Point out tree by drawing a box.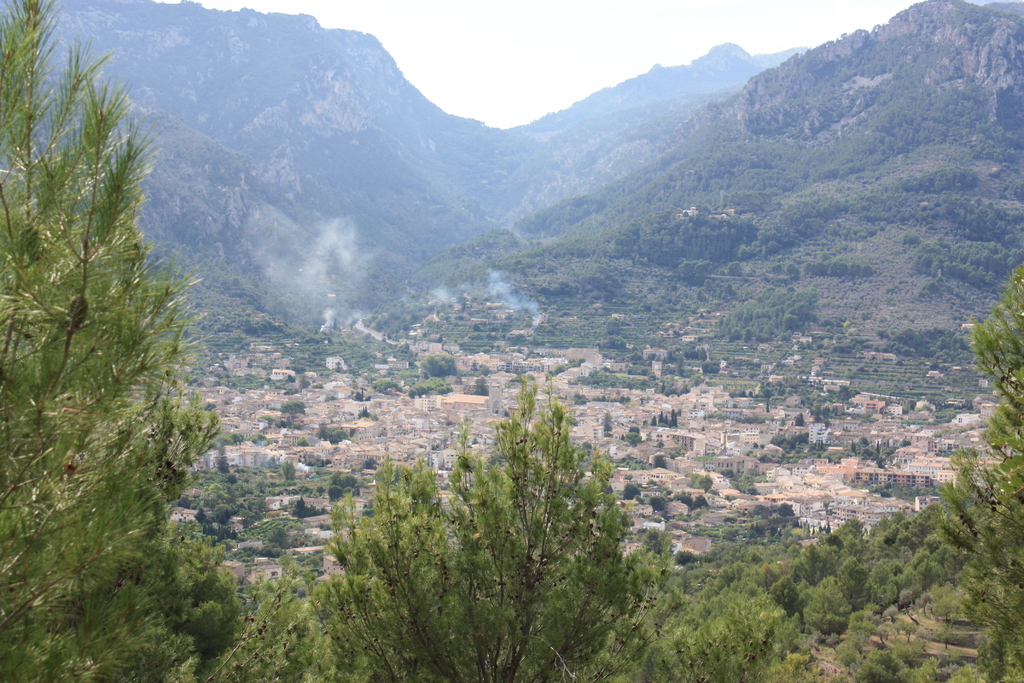
[left=229, top=356, right=669, bottom=682].
